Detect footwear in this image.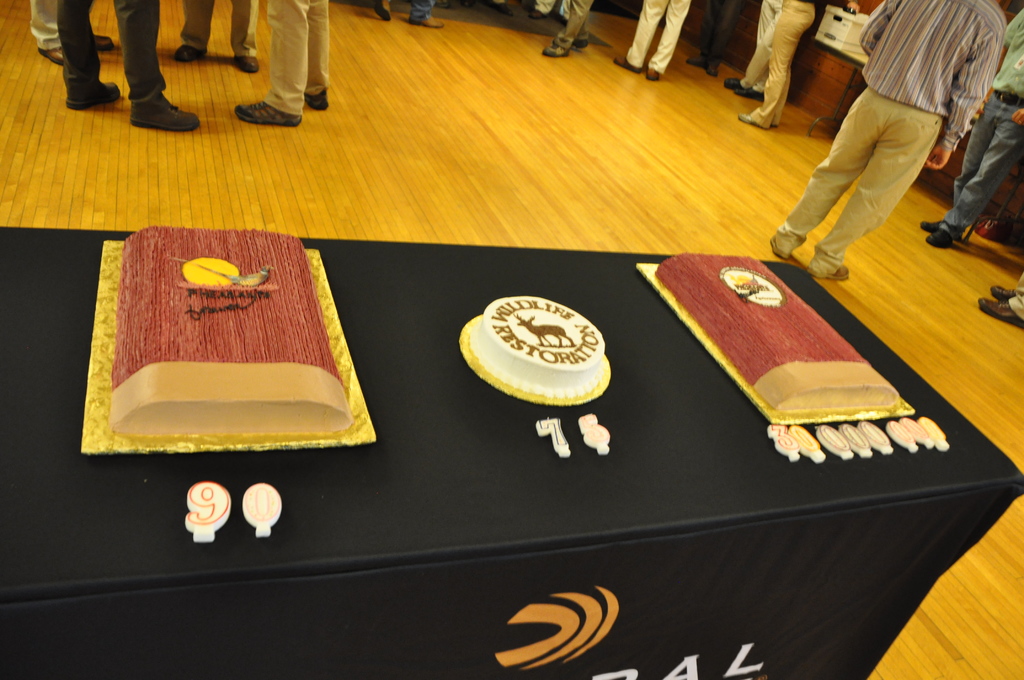
Detection: [x1=687, y1=52, x2=703, y2=69].
